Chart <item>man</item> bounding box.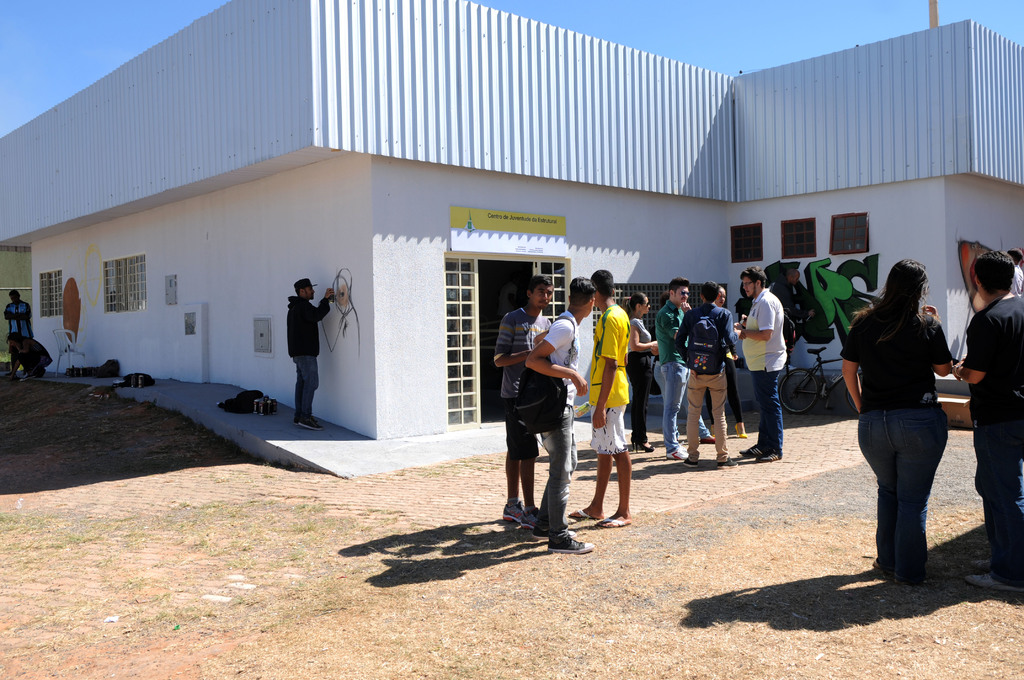
Charted: 286/279/335/432.
